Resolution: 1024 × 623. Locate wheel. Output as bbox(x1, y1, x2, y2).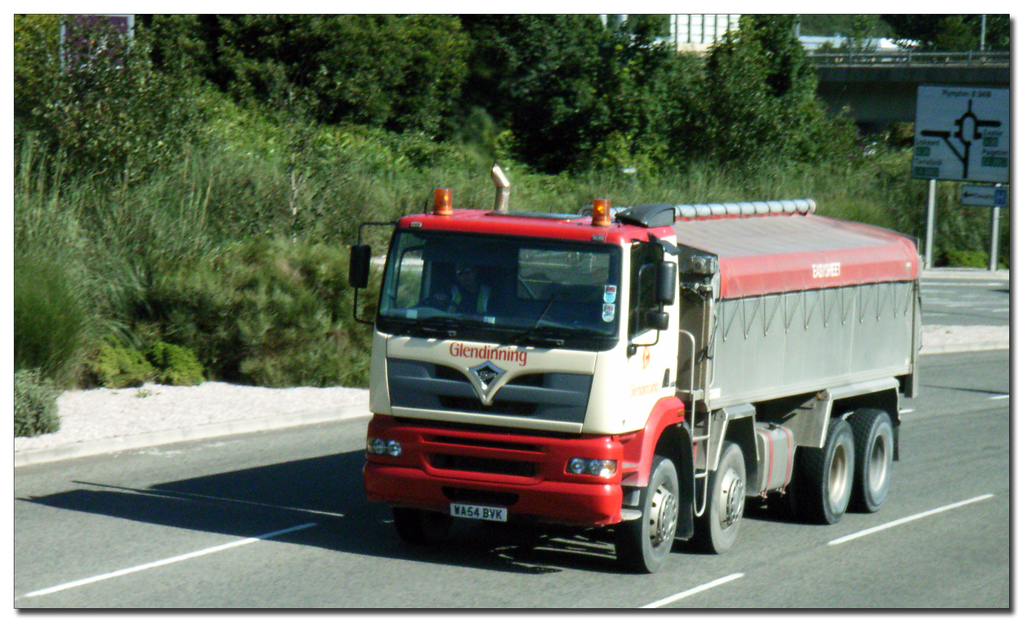
bbox(694, 437, 753, 558).
